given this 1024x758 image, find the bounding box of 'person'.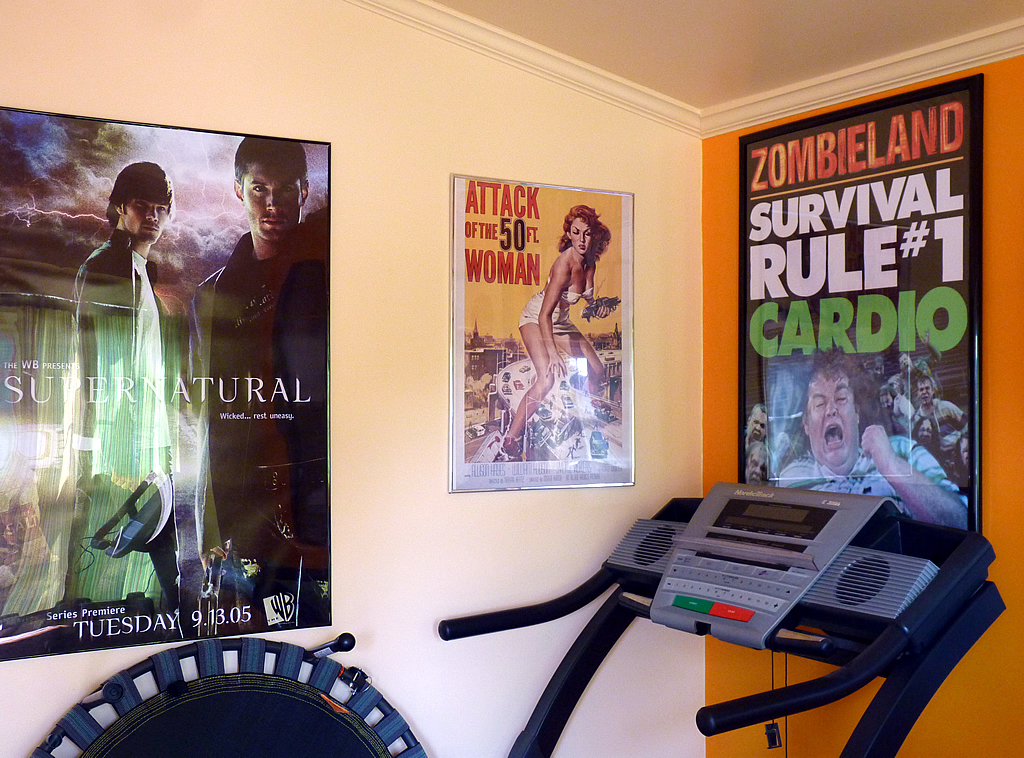
bbox=(187, 139, 329, 586).
